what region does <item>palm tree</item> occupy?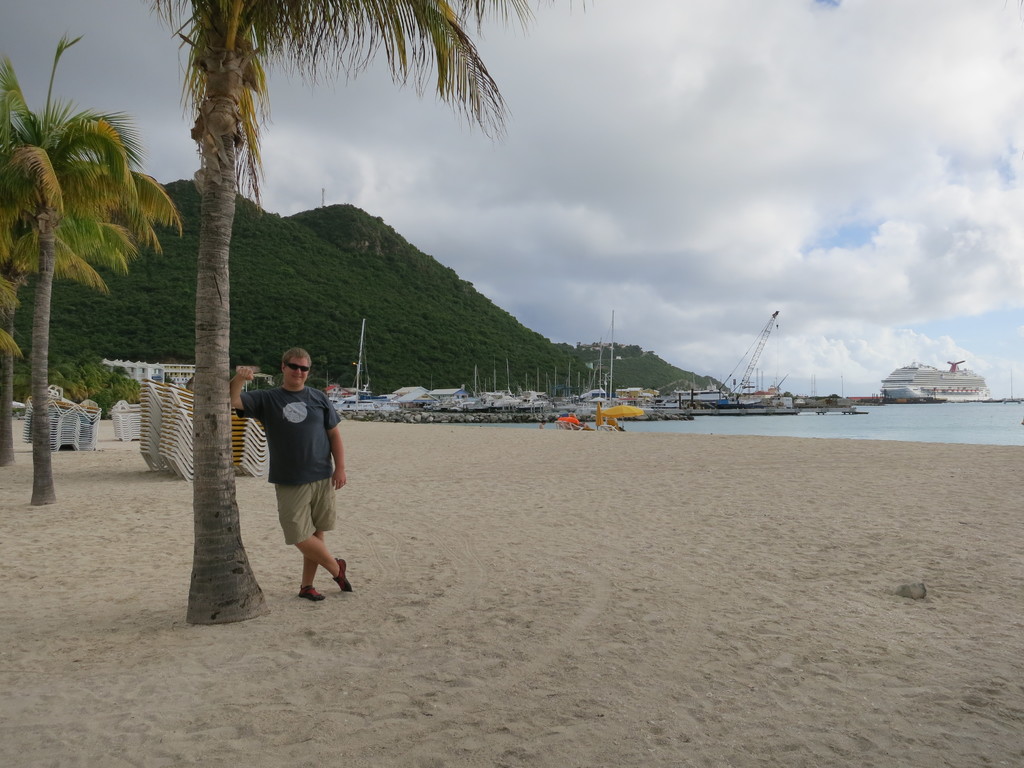
region(0, 23, 186, 507).
